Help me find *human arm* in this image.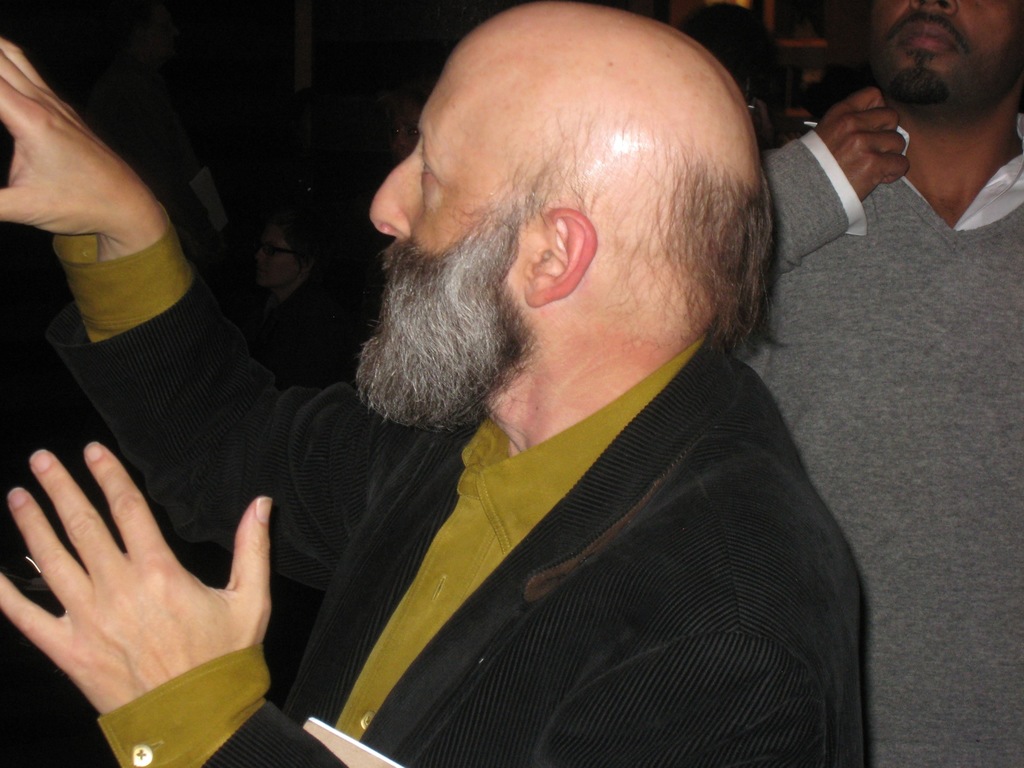
Found it: pyautogui.locateOnScreen(0, 50, 262, 581).
